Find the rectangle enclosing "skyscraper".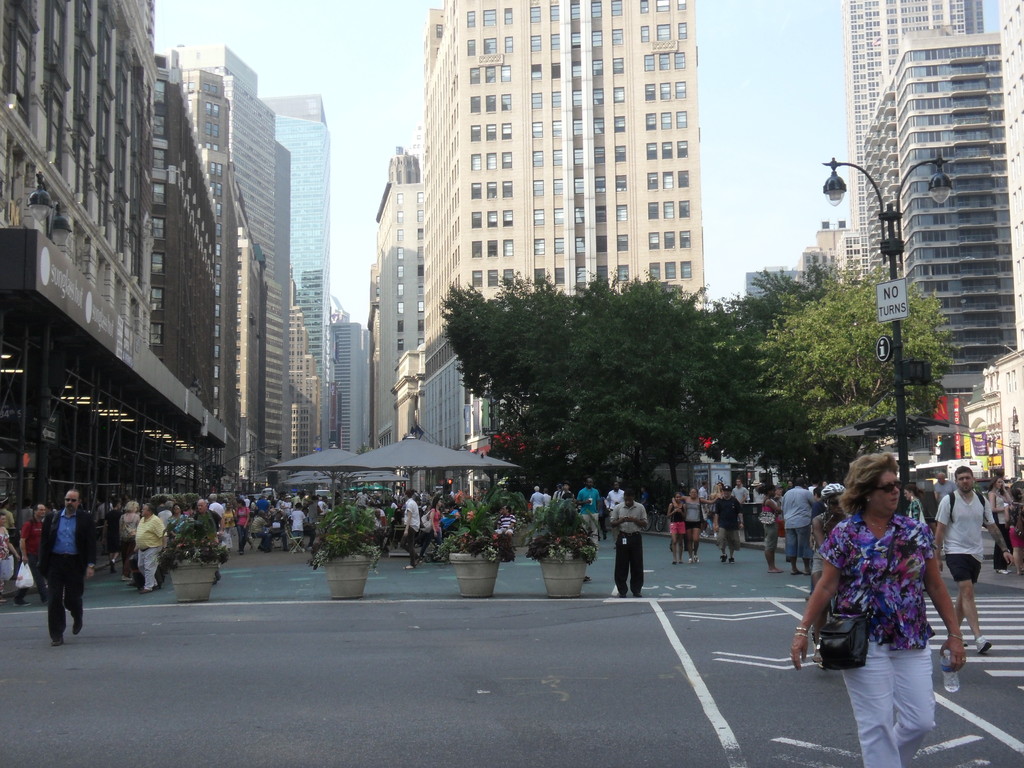
860,32,1016,430.
